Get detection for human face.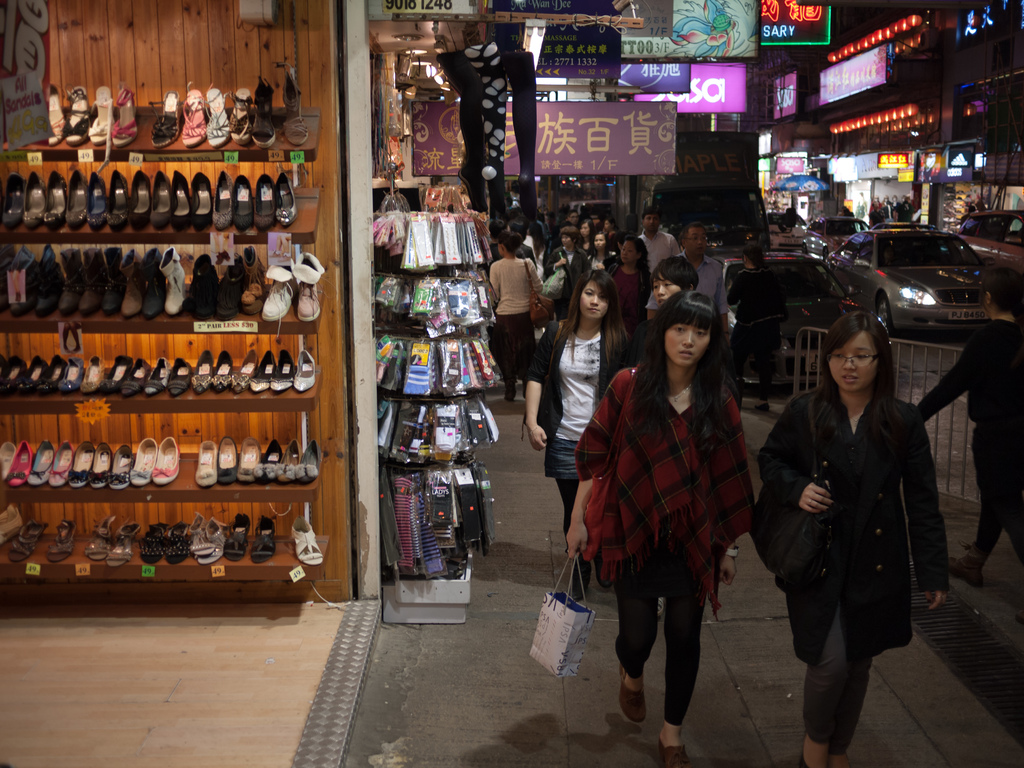
Detection: rect(580, 281, 607, 319).
